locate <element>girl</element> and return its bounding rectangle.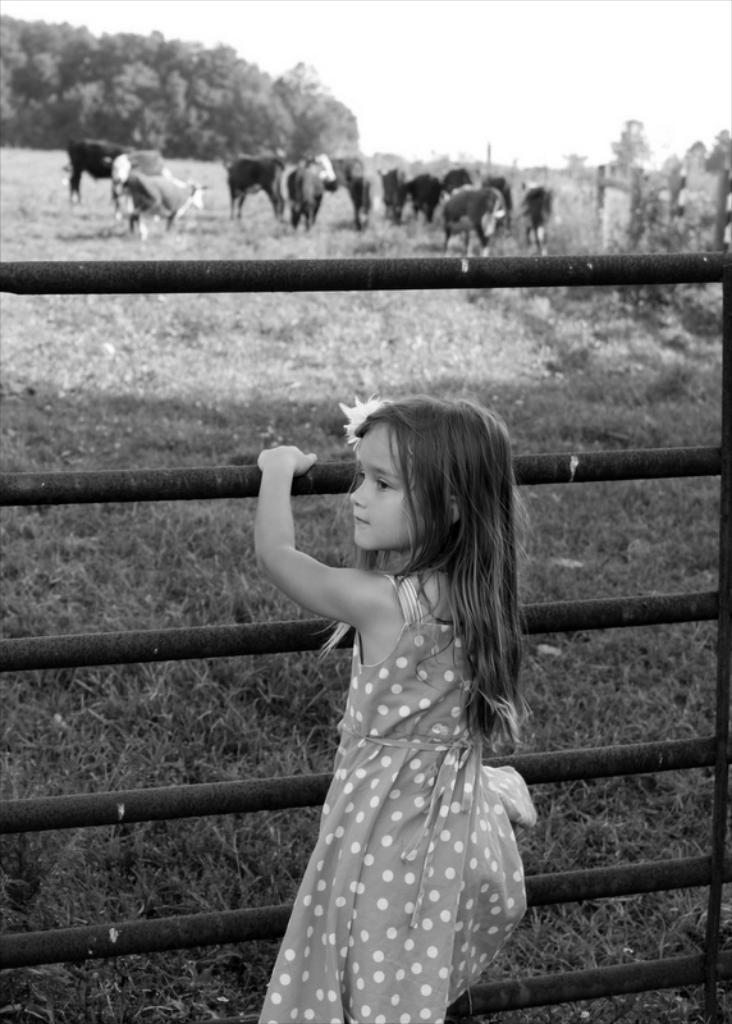
box(253, 387, 544, 1023).
